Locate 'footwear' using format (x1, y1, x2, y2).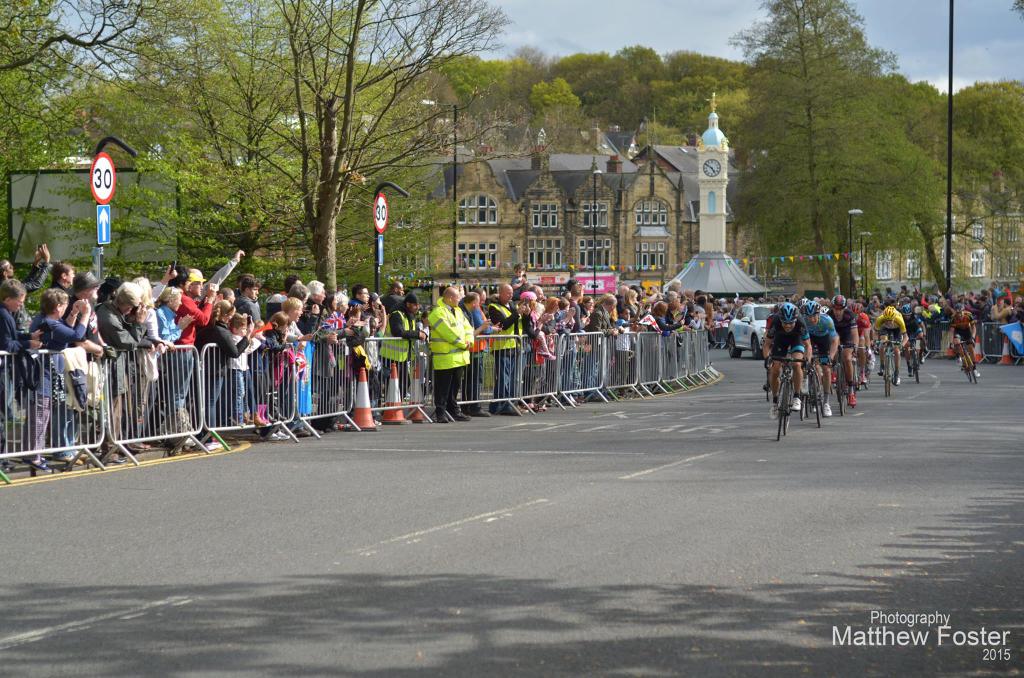
(973, 369, 979, 374).
